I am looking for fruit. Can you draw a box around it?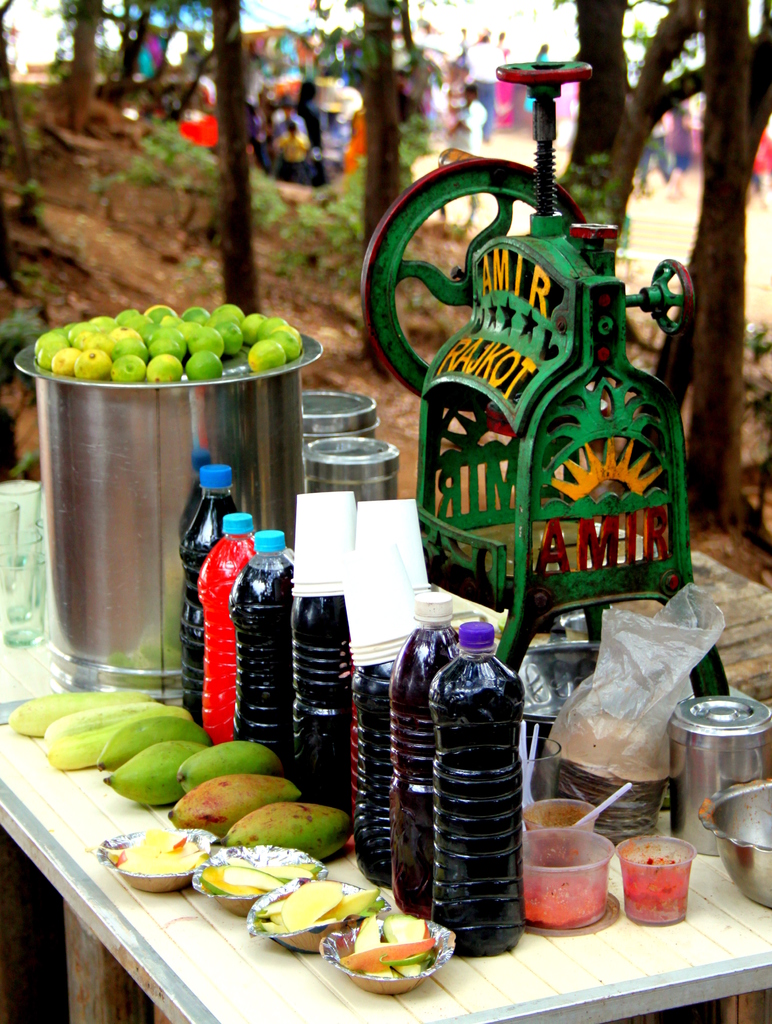
Sure, the bounding box is 101/739/209/810.
